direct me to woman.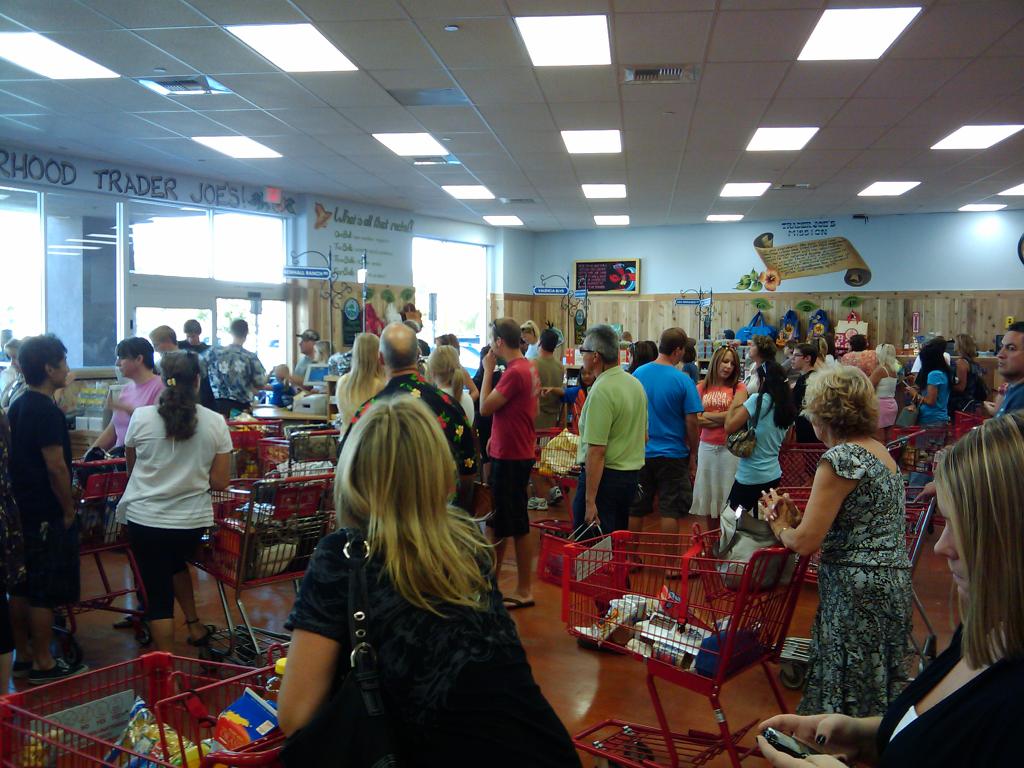
Direction: box=[724, 360, 794, 582].
